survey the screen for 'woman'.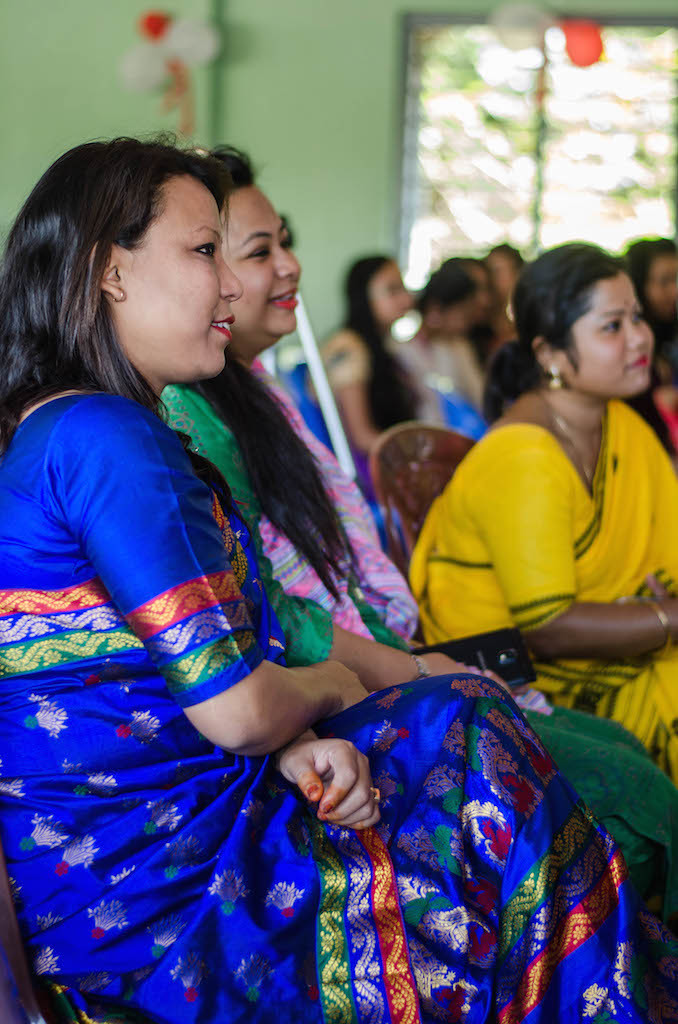
Survey found: <region>632, 230, 677, 436</region>.
